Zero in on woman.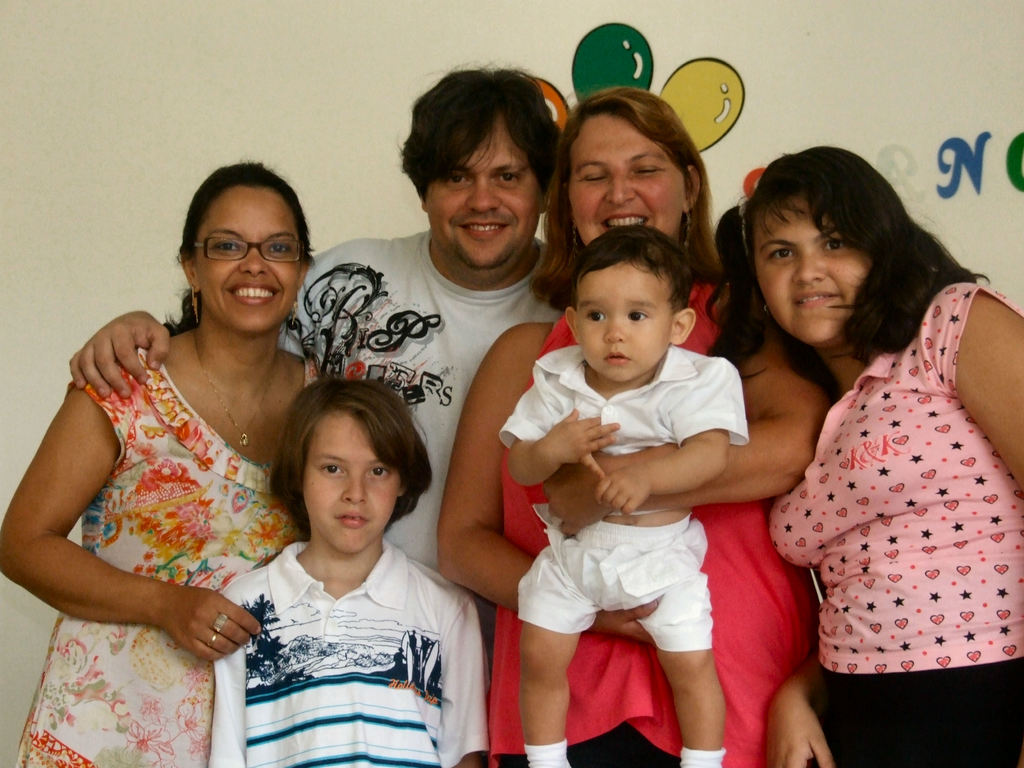
Zeroed in: <box>17,157,354,764</box>.
